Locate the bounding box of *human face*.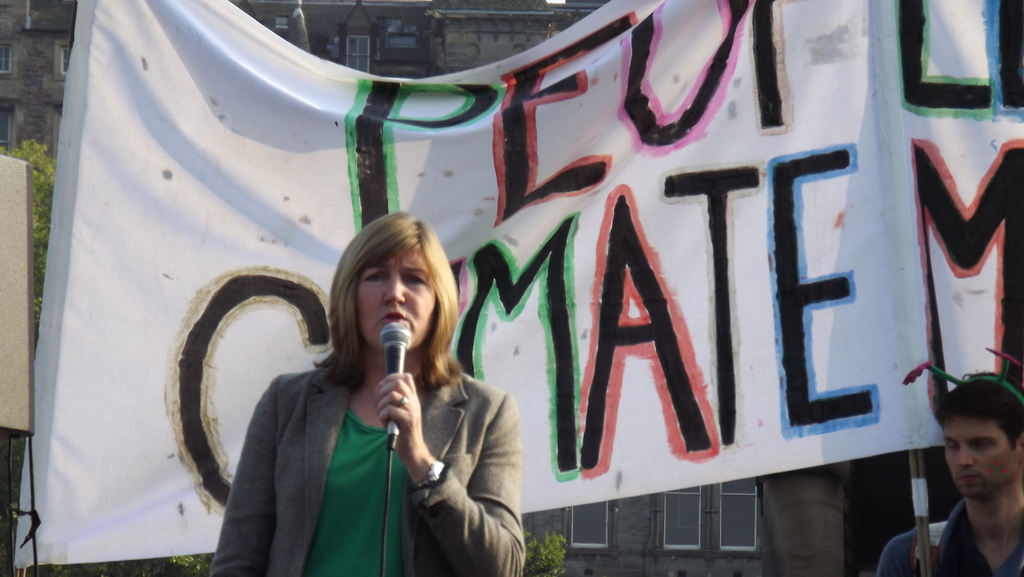
Bounding box: x1=940, y1=424, x2=1019, y2=494.
